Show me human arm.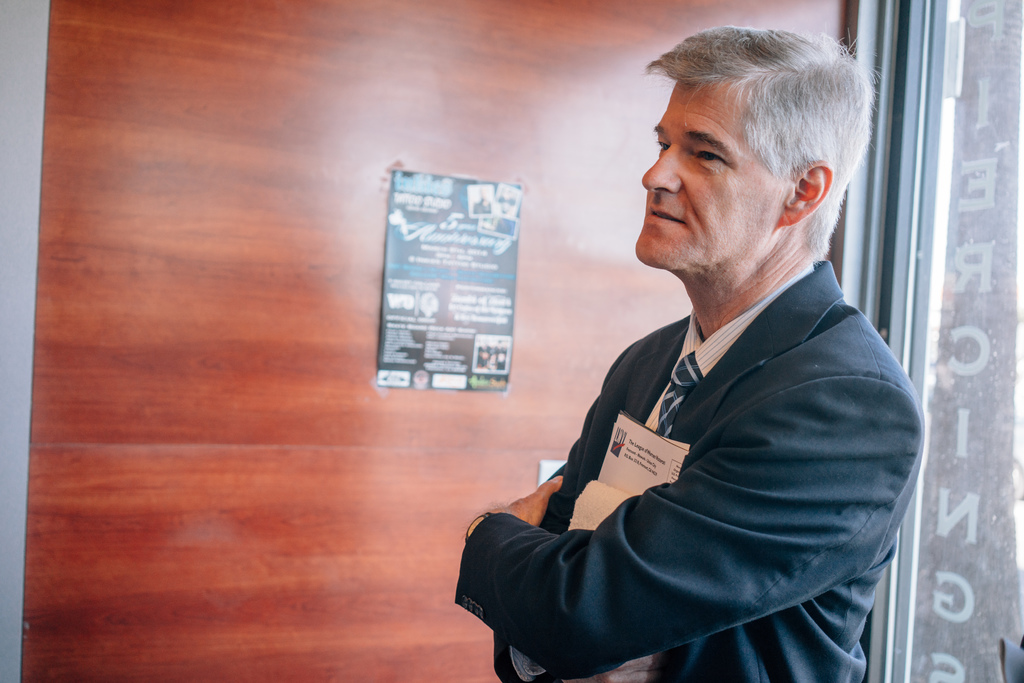
human arm is here: region(530, 335, 637, 533).
